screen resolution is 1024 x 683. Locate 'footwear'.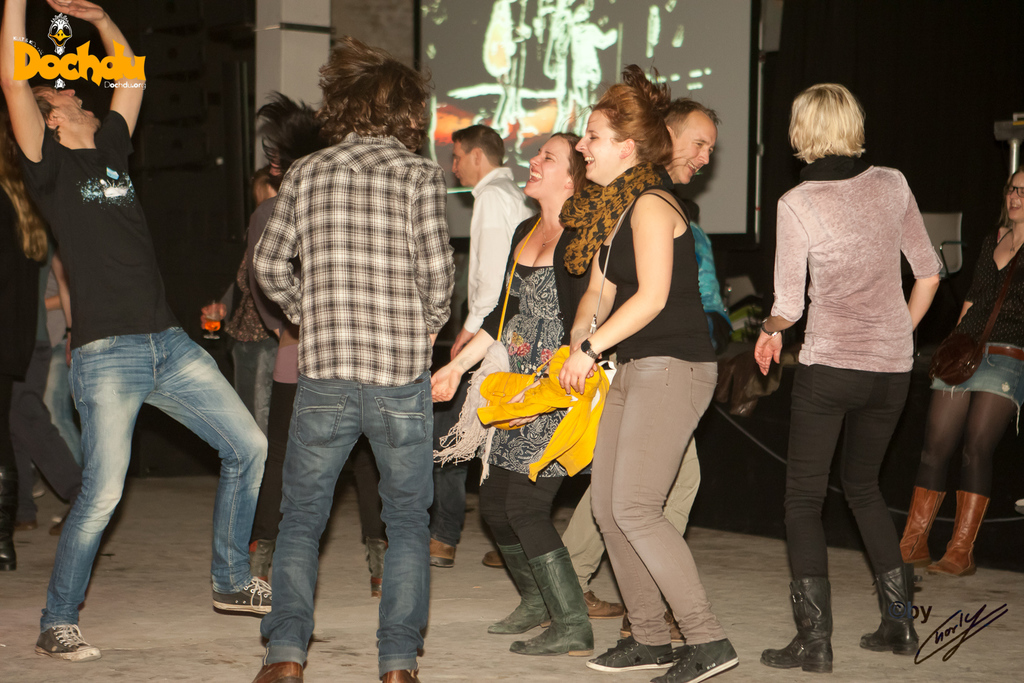
486:549:505:571.
